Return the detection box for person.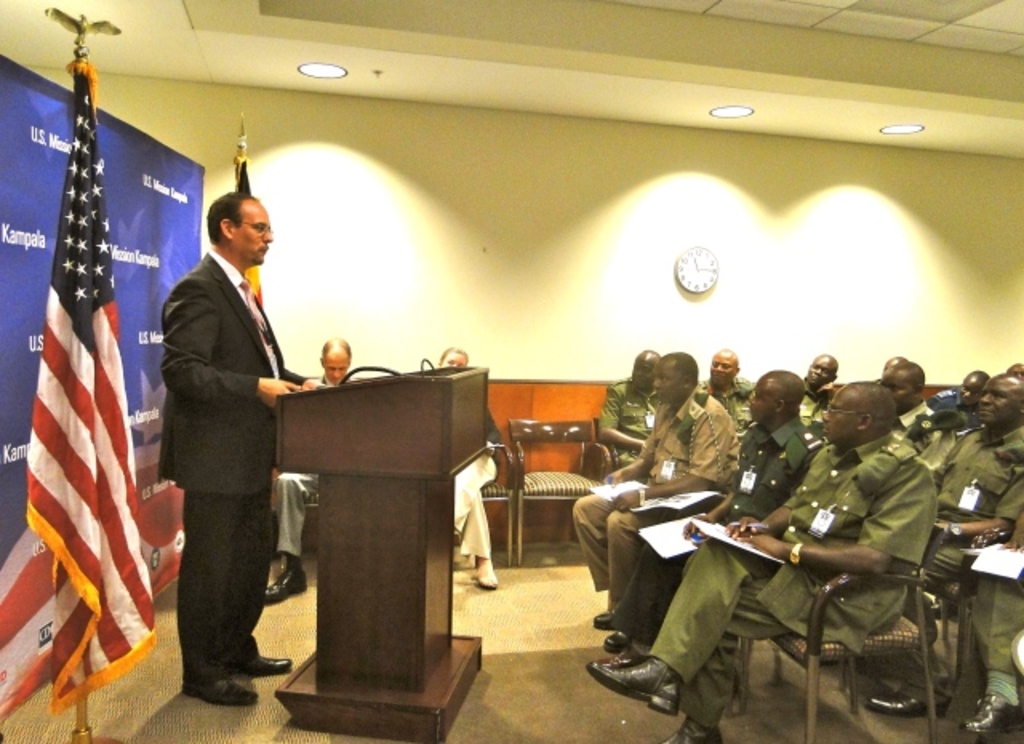
566,338,734,645.
